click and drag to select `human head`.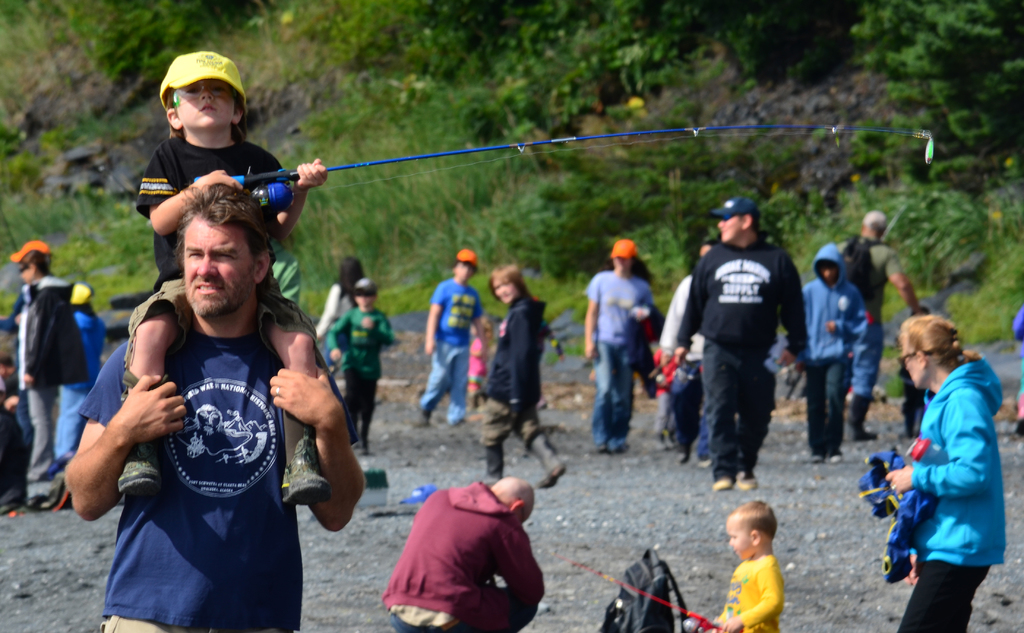
Selection: {"x1": 900, "y1": 315, "x2": 965, "y2": 390}.
